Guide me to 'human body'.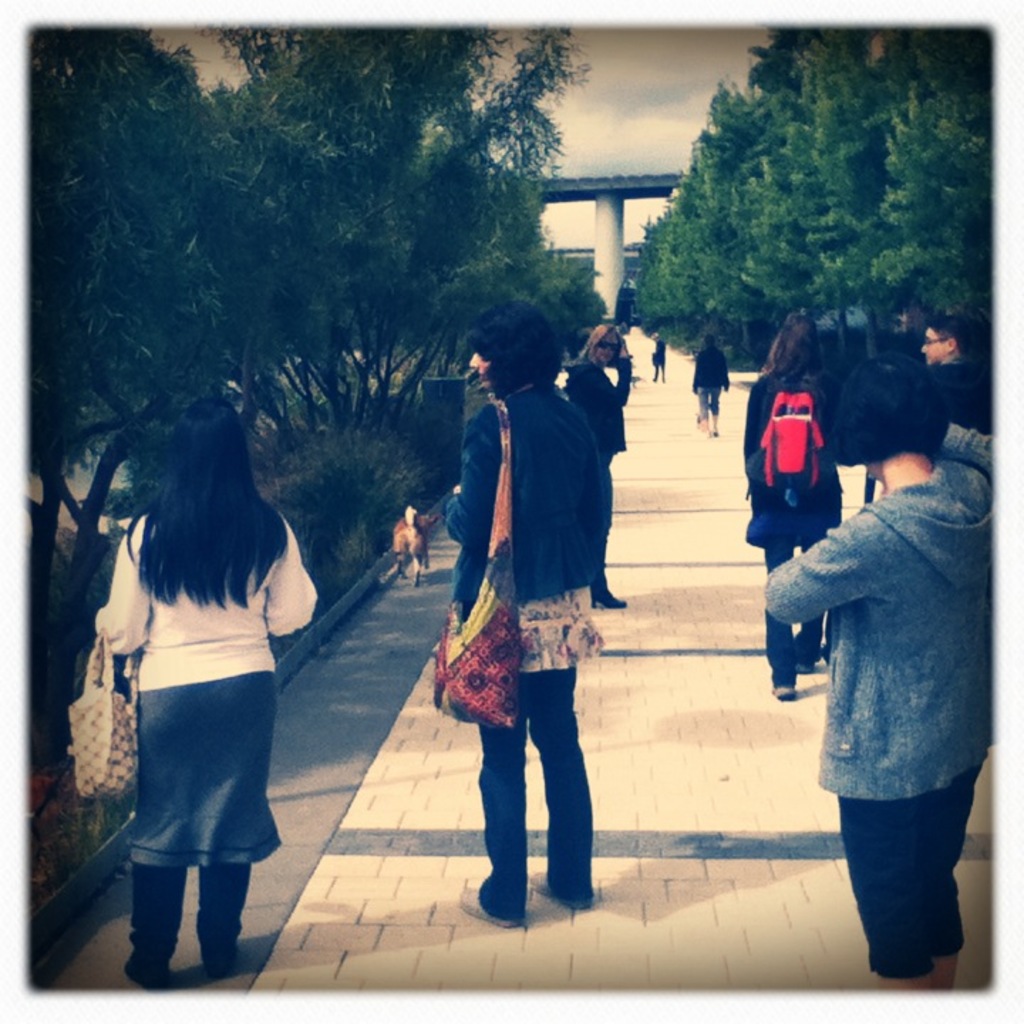
Guidance: [438,293,604,933].
